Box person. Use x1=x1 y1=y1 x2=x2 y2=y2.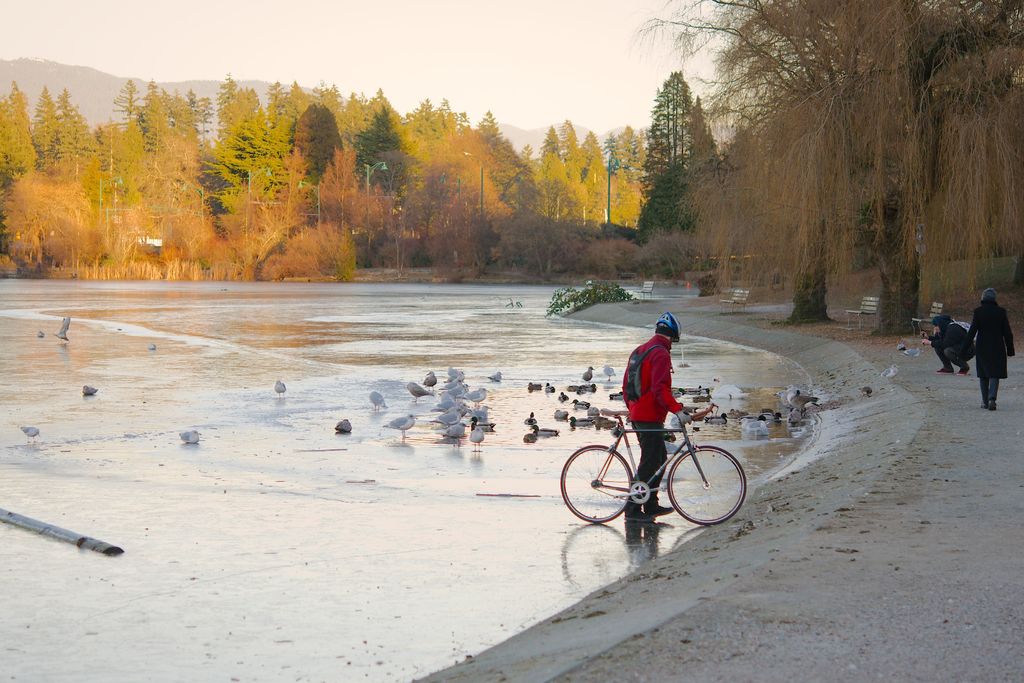
x1=960 y1=284 x2=1020 y2=412.
